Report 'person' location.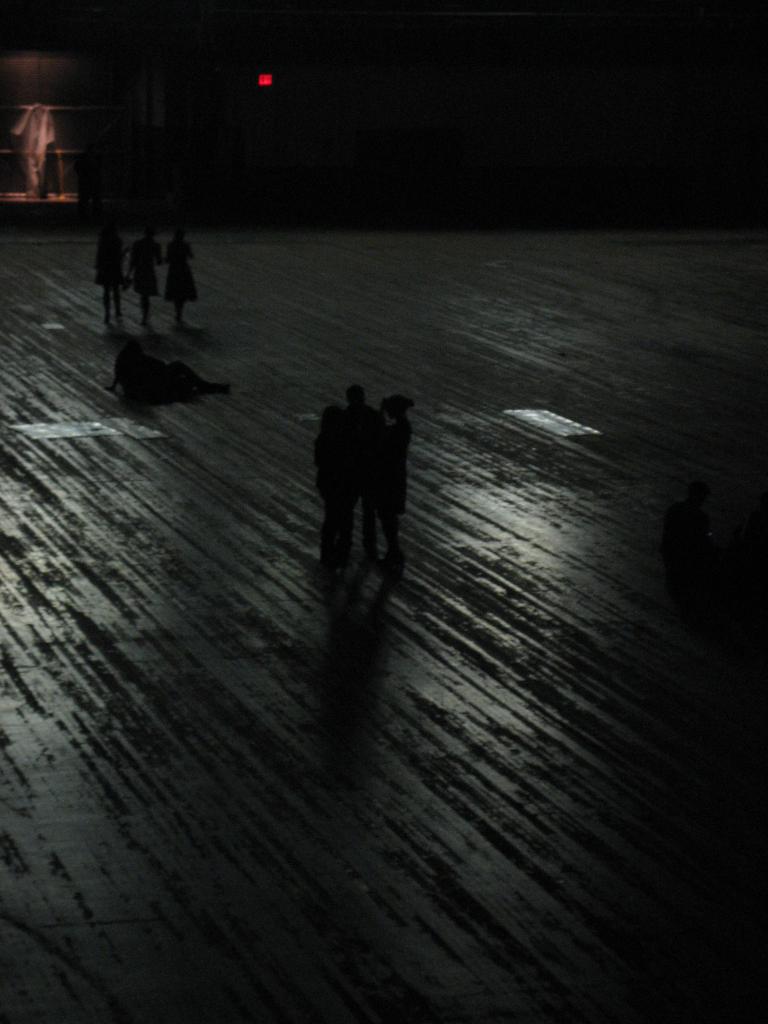
Report: 312 395 354 566.
